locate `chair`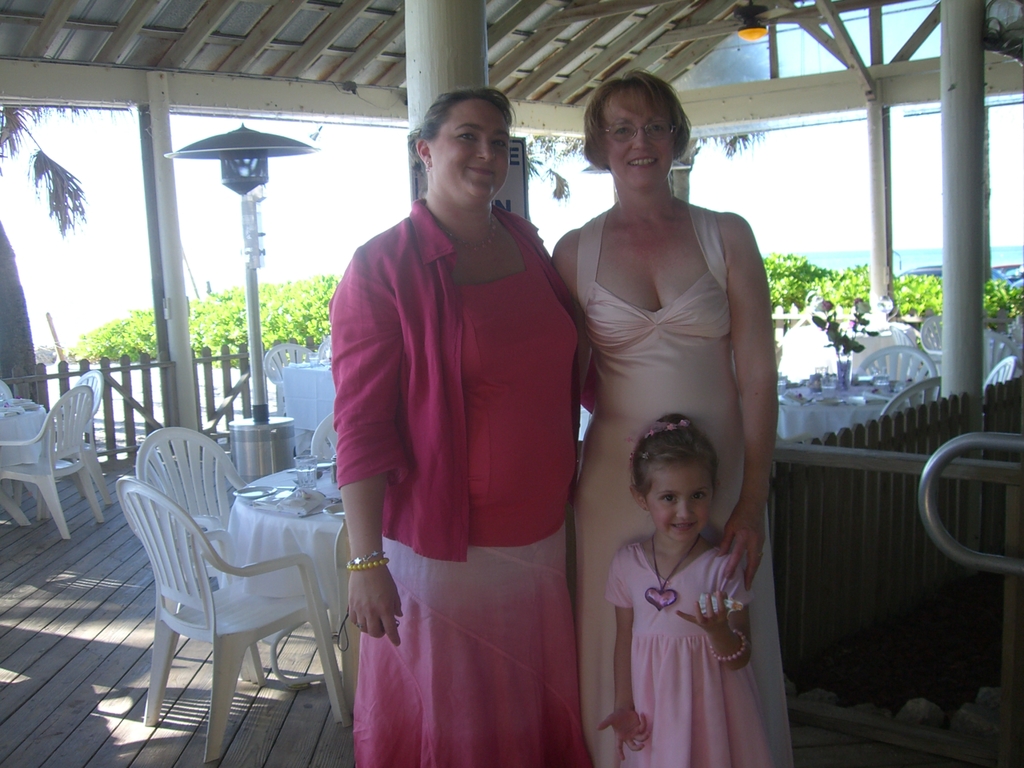
(920, 312, 946, 380)
